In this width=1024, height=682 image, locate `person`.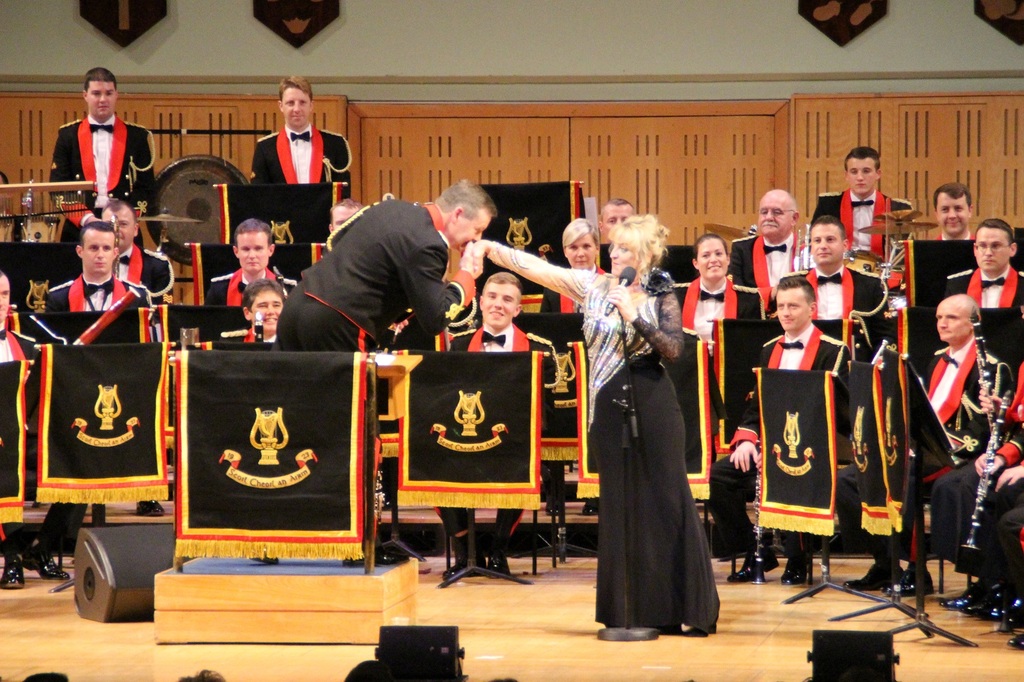
Bounding box: <region>199, 289, 290, 356</region>.
